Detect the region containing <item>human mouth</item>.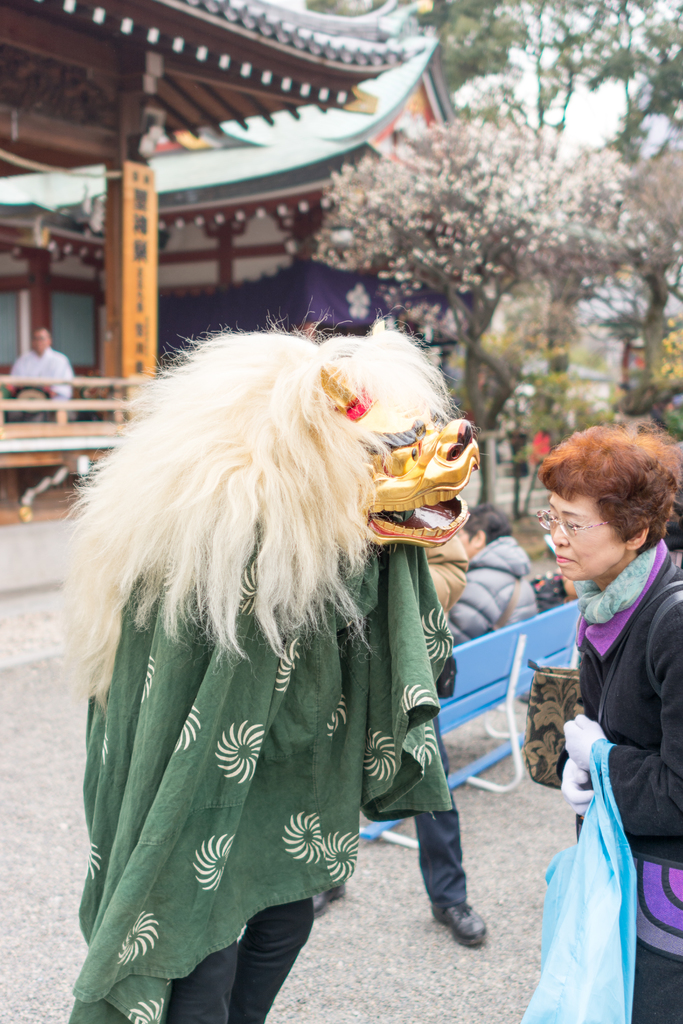
box(556, 550, 577, 566).
